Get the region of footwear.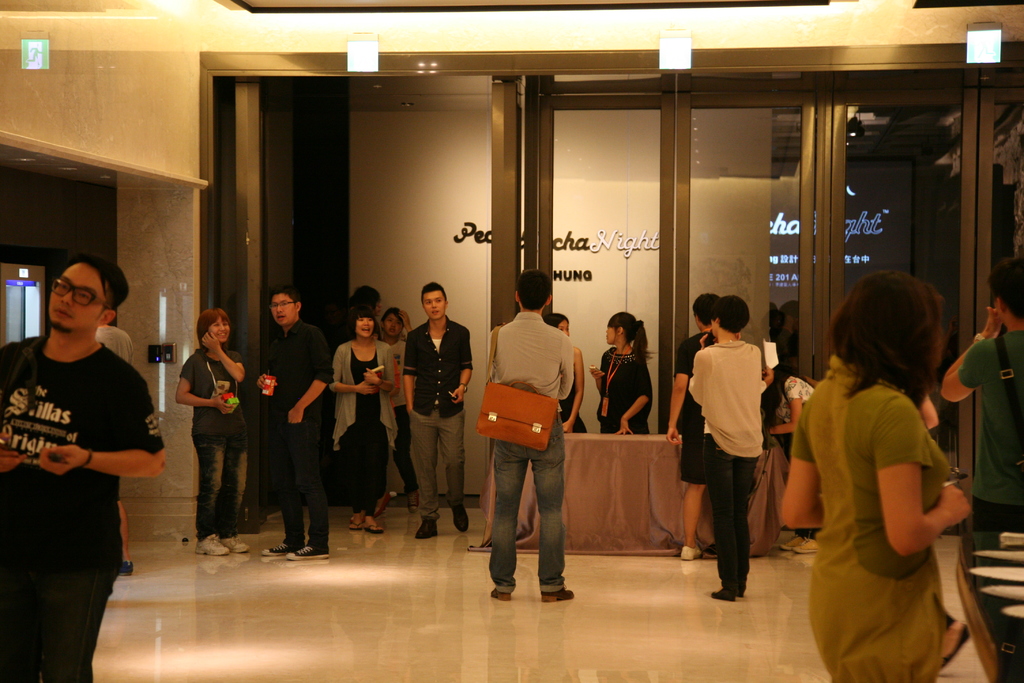
<region>790, 537, 815, 554</region>.
